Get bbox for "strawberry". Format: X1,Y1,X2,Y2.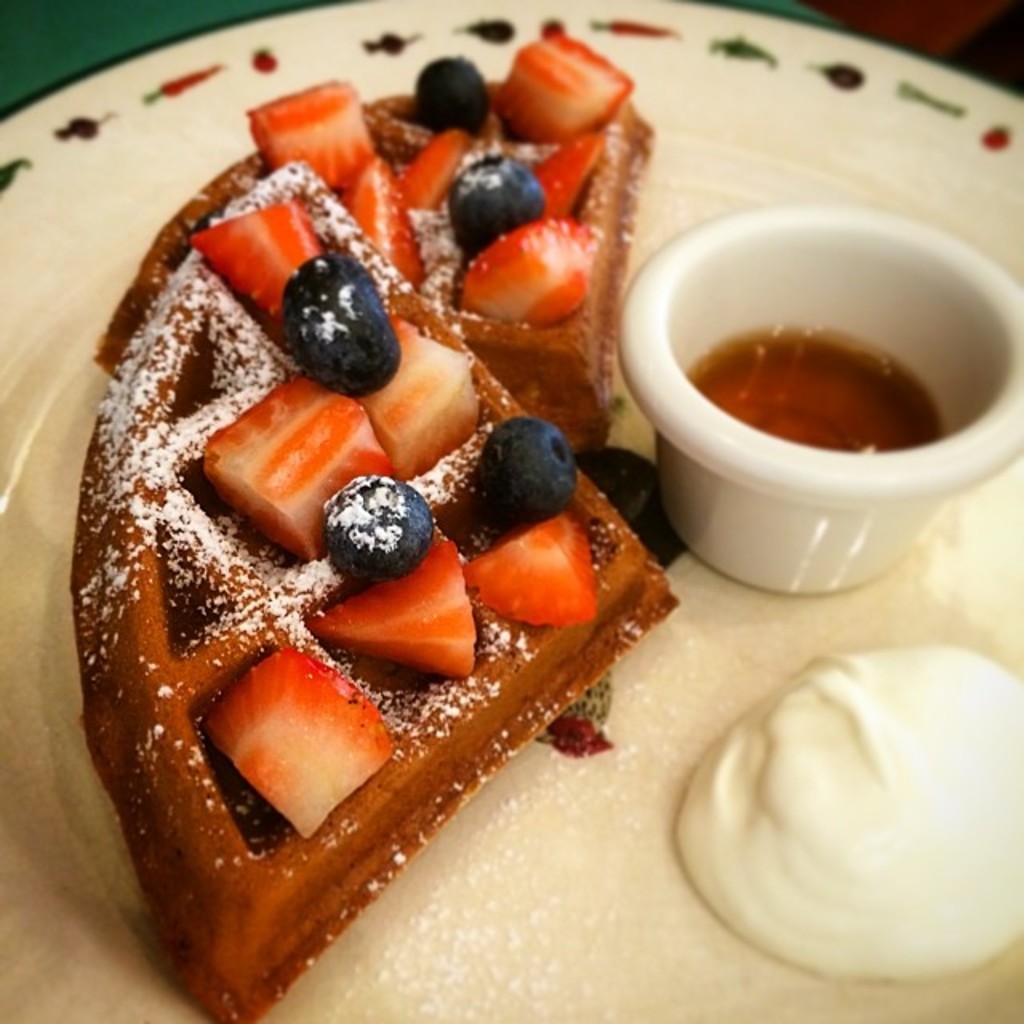
205,363,398,570.
